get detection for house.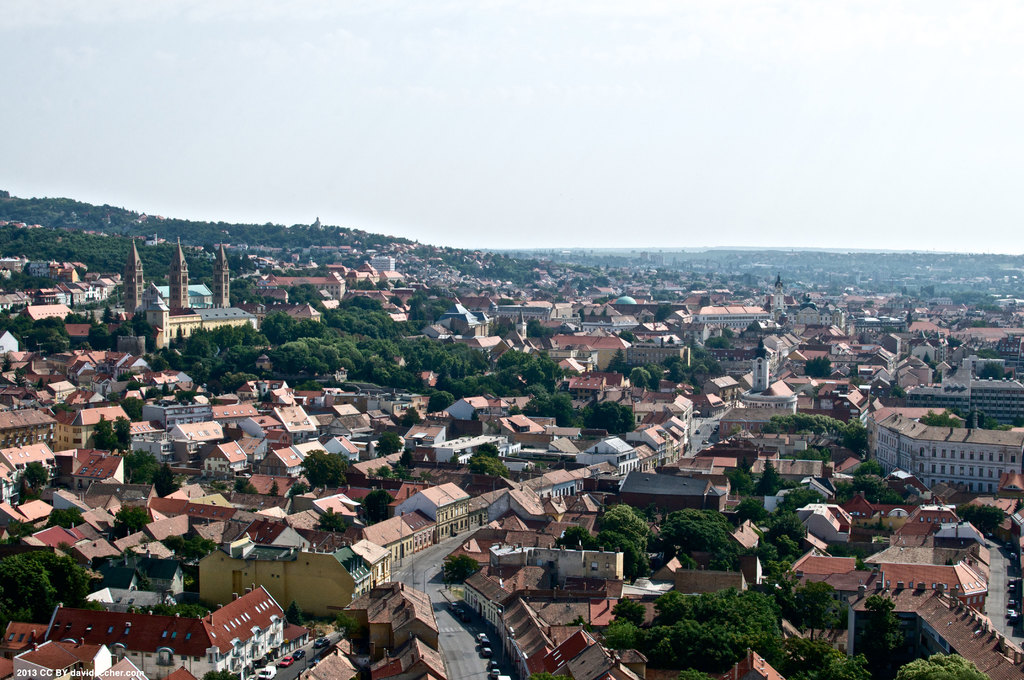
Detection: left=628, top=394, right=700, bottom=433.
